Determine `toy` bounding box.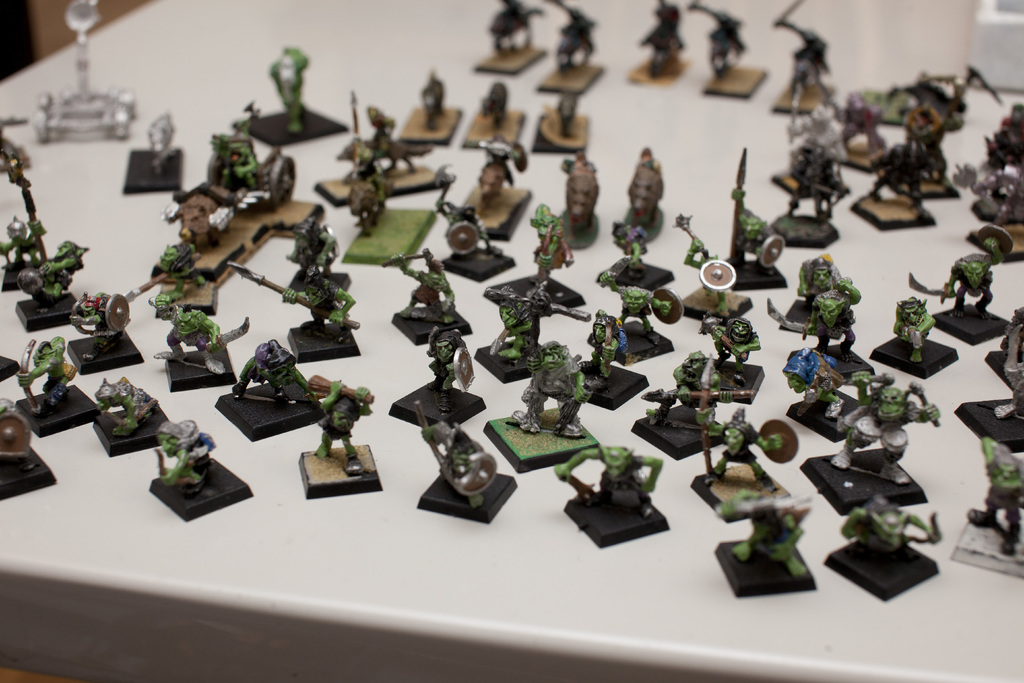
Determined: bbox(15, 328, 92, 436).
